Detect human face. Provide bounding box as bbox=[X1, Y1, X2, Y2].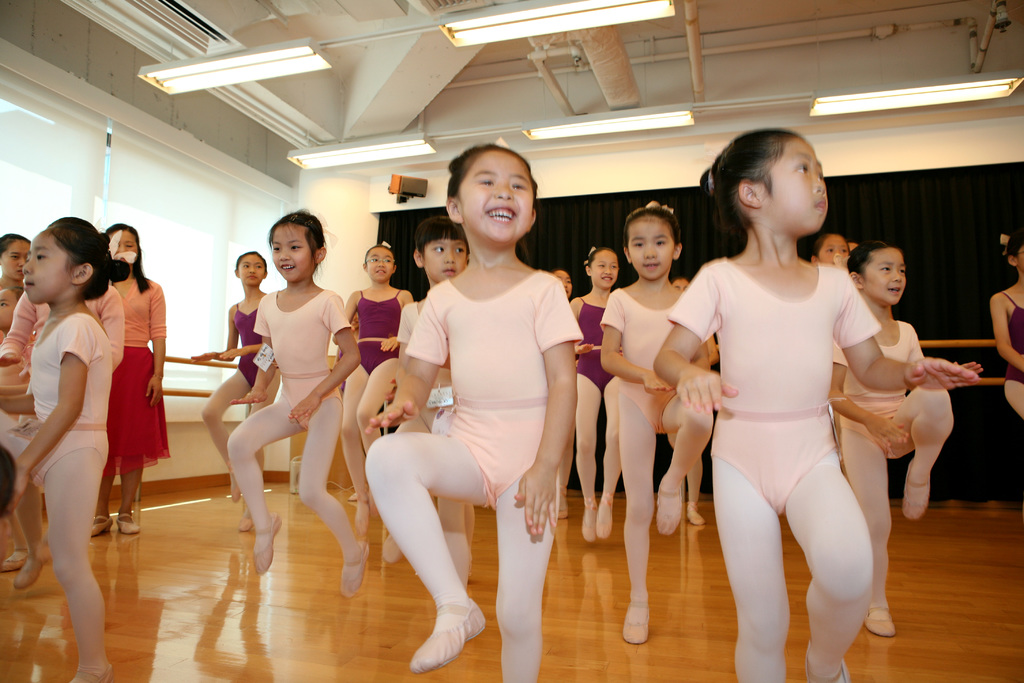
bbox=[0, 288, 19, 328].
